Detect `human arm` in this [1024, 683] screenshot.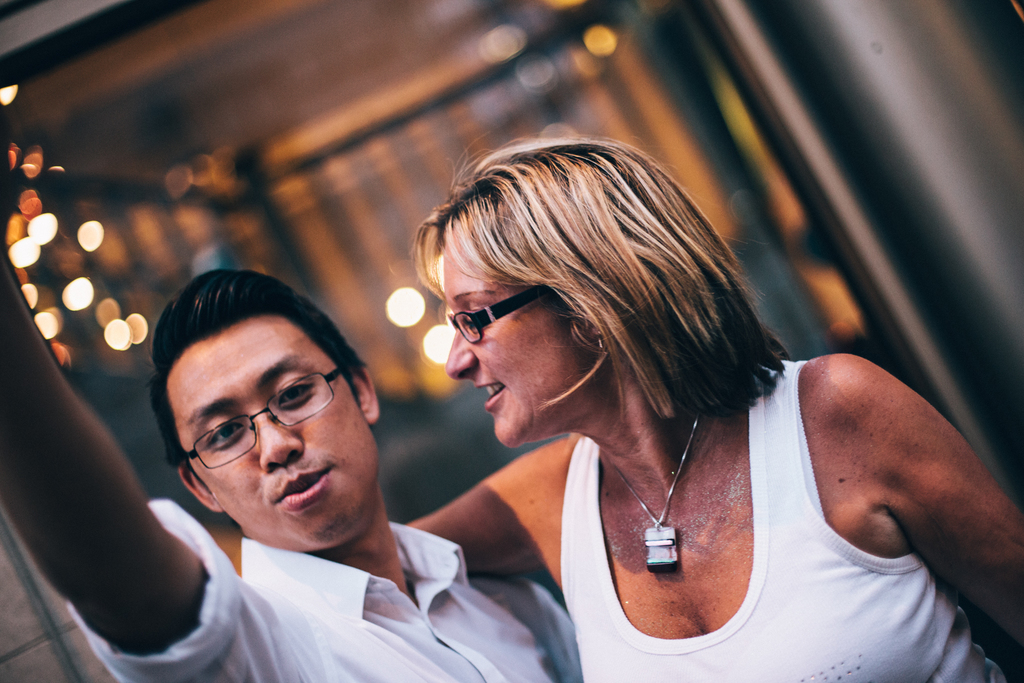
Detection: 792,352,1023,654.
